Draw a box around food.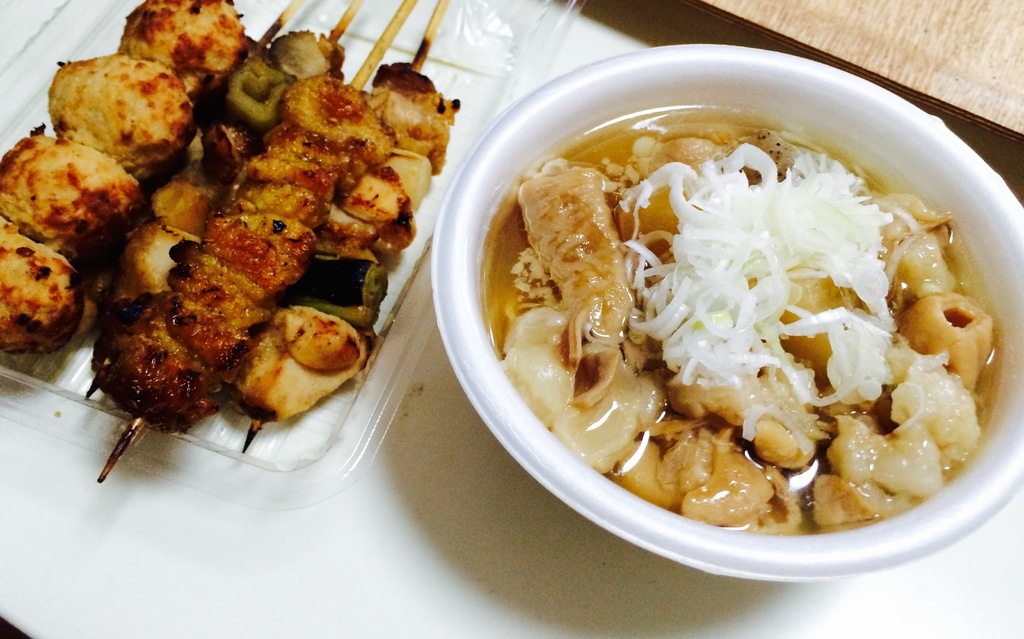
[495, 65, 1002, 550].
